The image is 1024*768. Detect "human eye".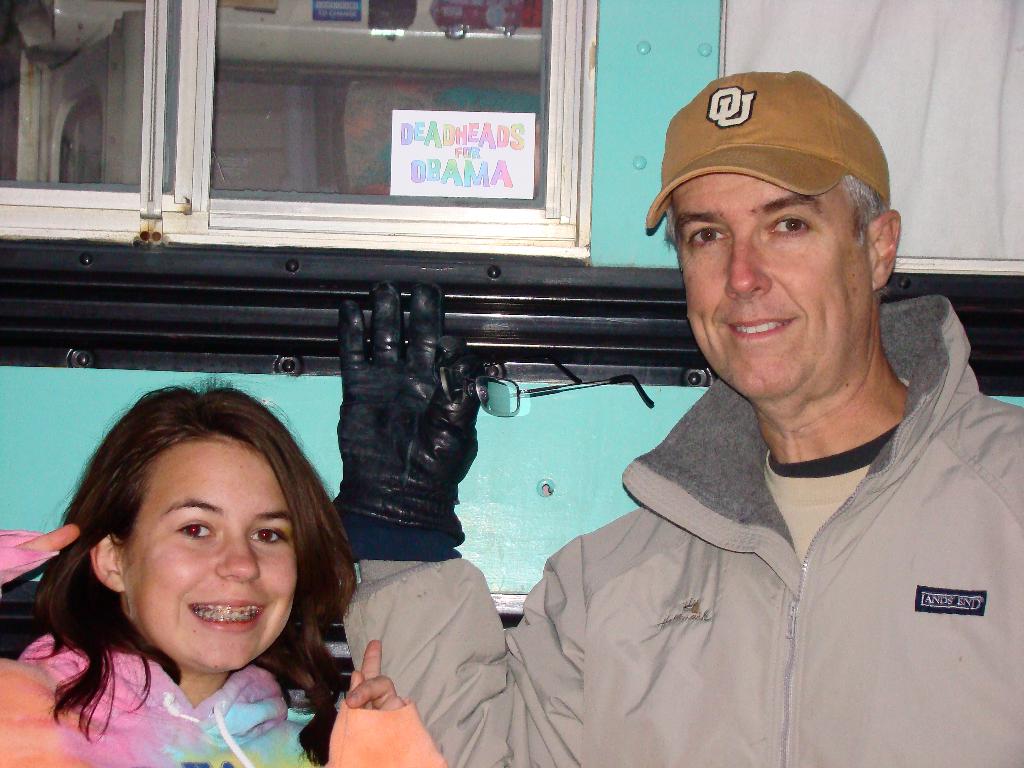
Detection: [173,520,219,545].
